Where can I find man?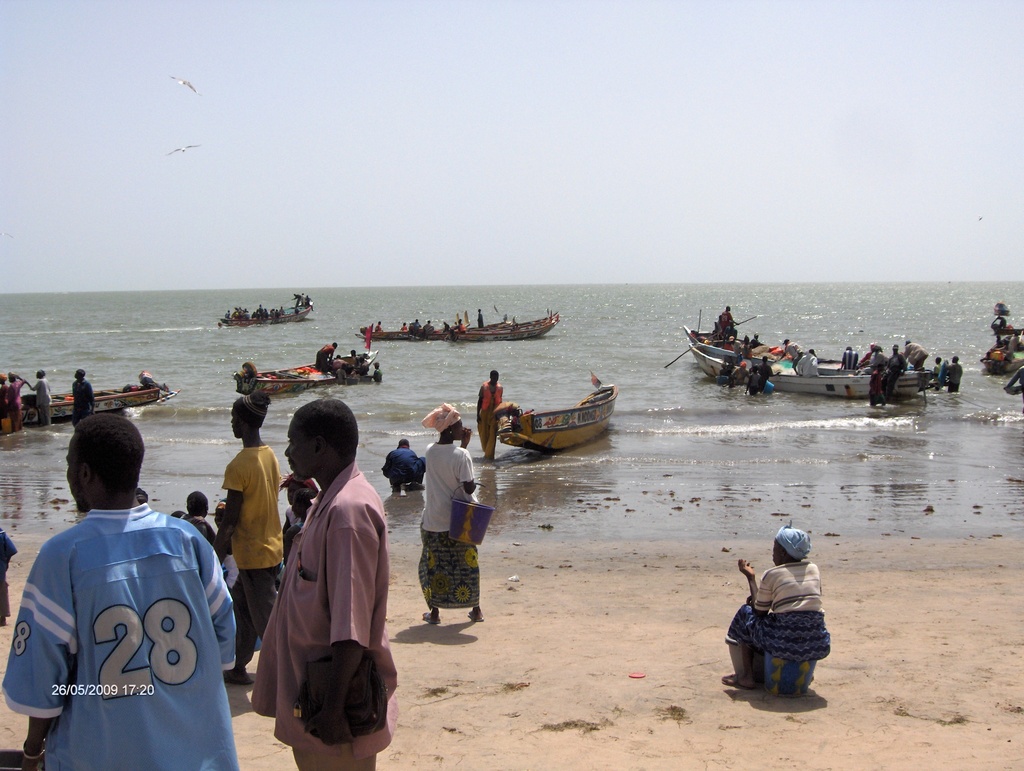
You can find it at {"left": 25, "top": 368, "right": 52, "bottom": 426}.
